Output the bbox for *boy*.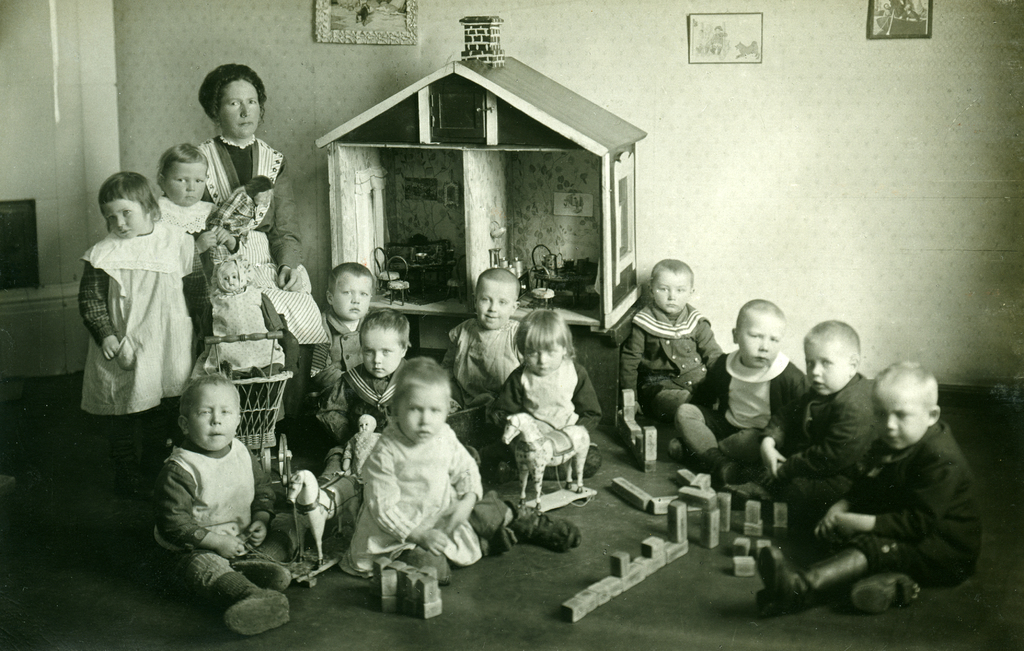
(left=758, top=319, right=881, bottom=513).
